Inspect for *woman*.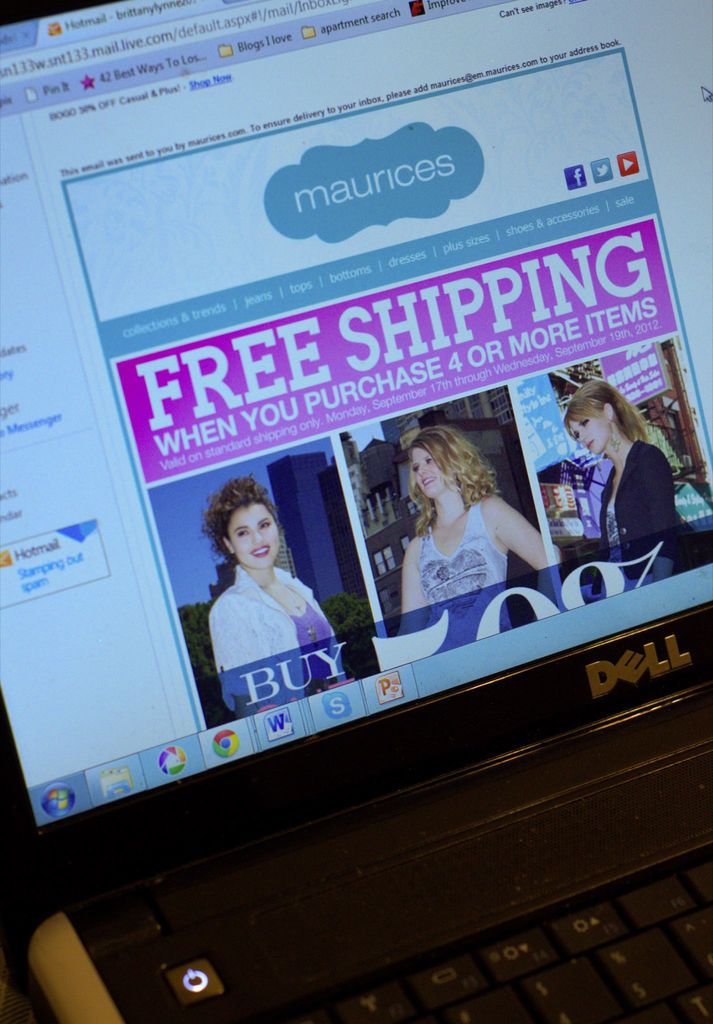
Inspection: 400,424,551,650.
